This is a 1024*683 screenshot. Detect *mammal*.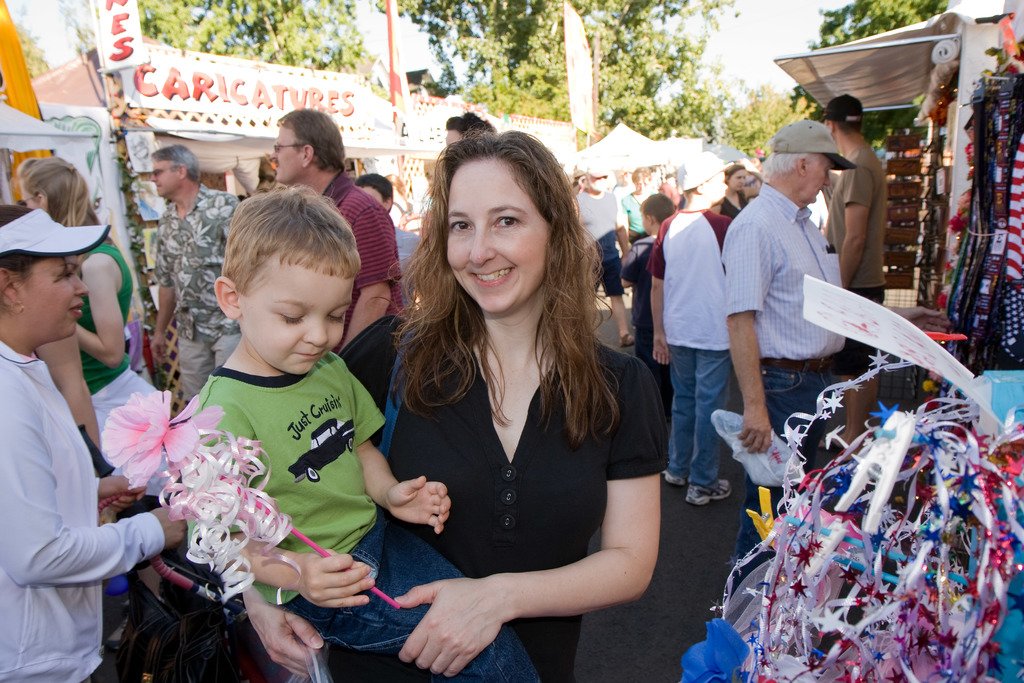
x1=0, y1=205, x2=189, y2=682.
